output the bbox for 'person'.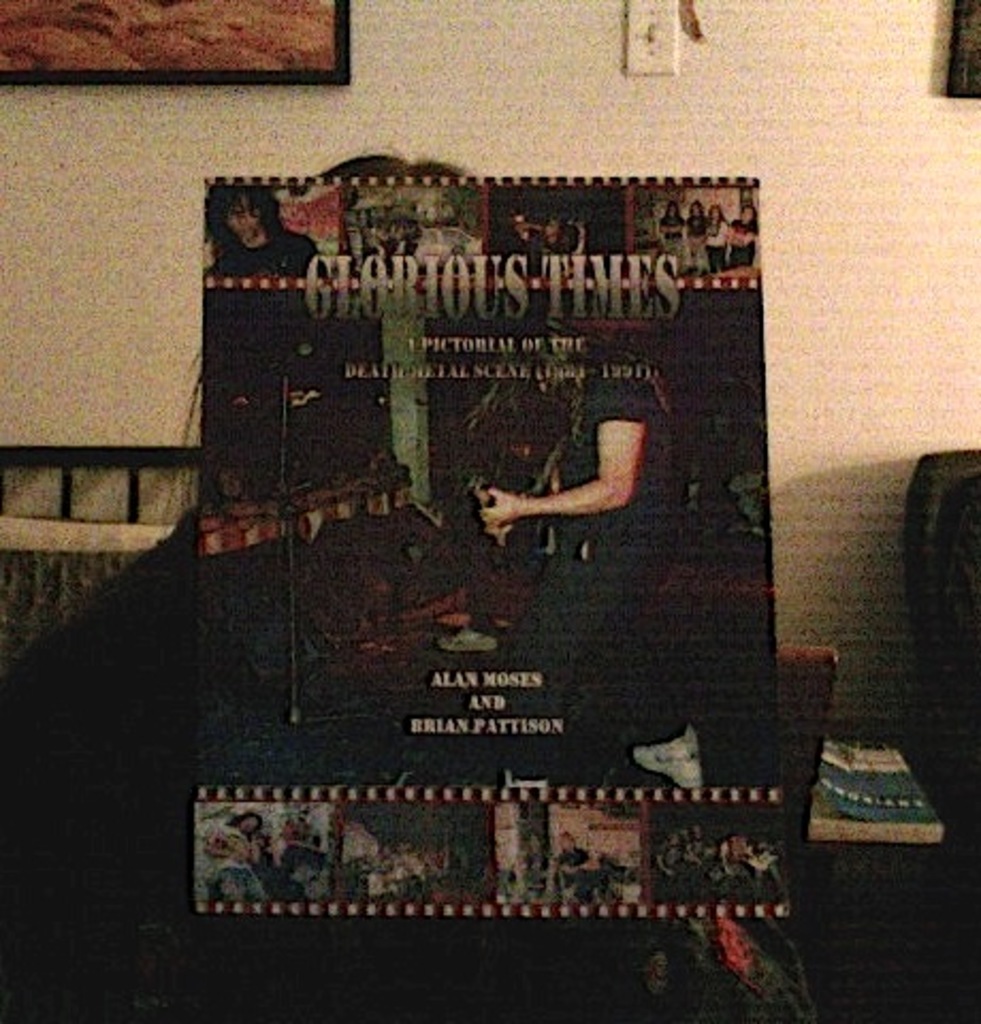
484,335,678,777.
